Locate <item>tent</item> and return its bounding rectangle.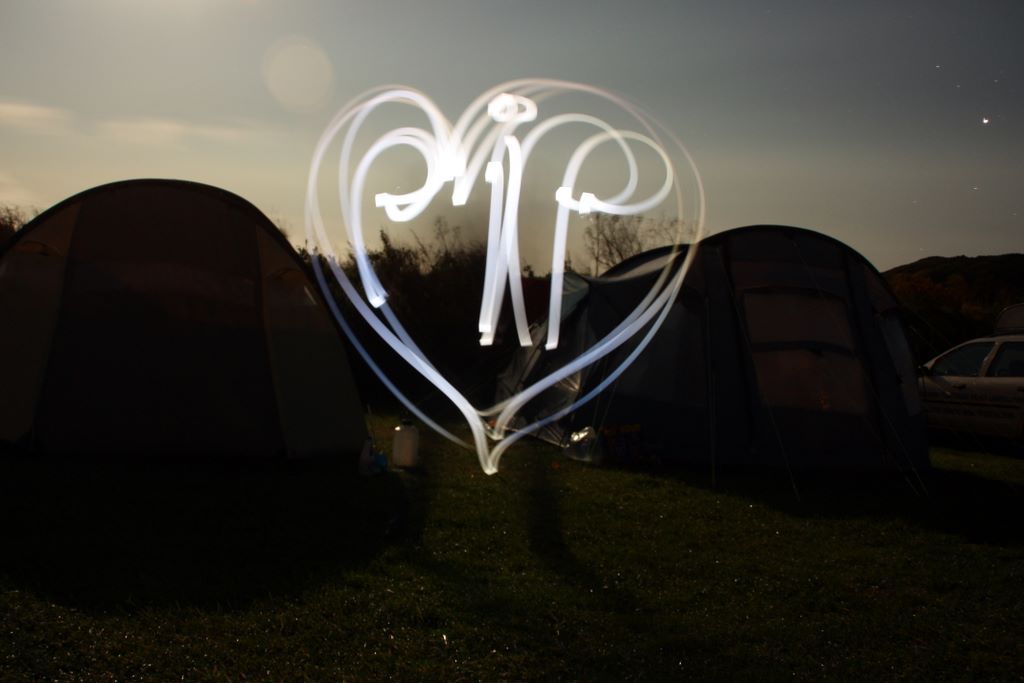
[left=891, top=247, right=1020, bottom=362].
